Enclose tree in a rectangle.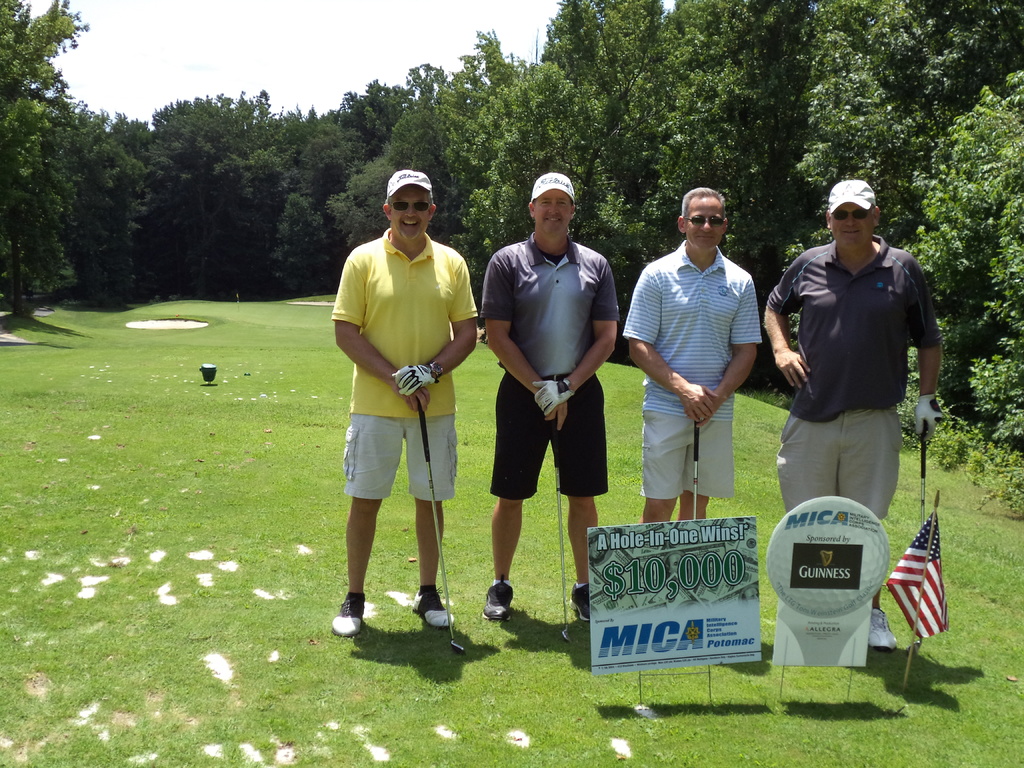
bbox=[4, 1, 1021, 502].
